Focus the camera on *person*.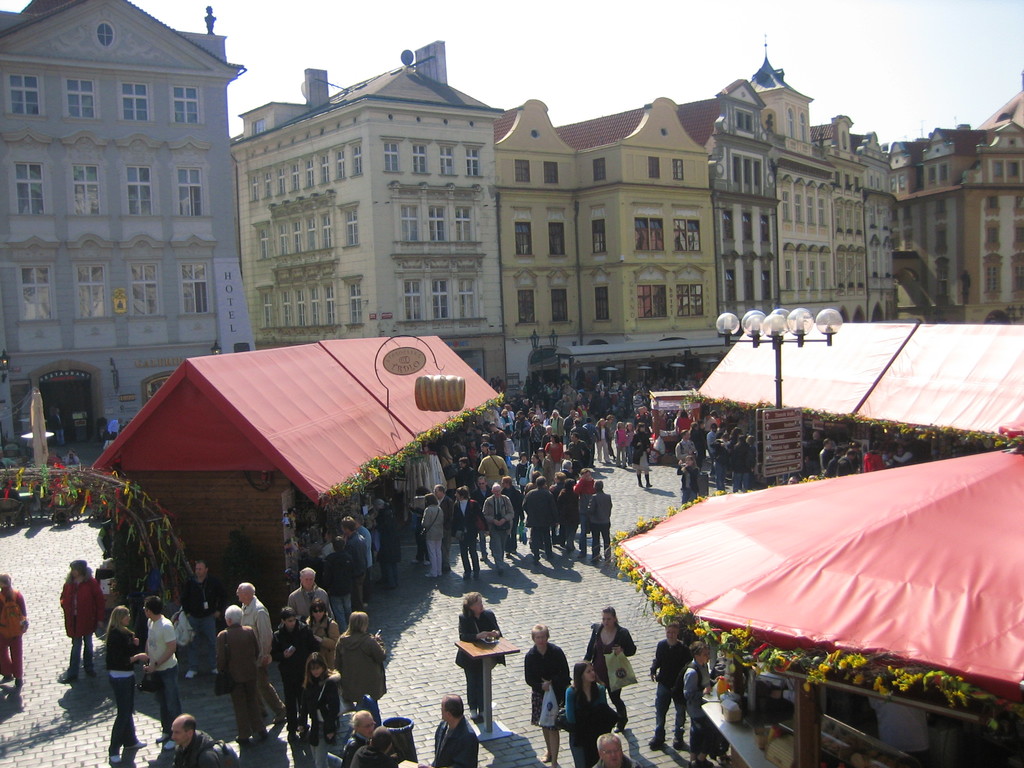
Focus region: <bbox>426, 695, 479, 767</bbox>.
